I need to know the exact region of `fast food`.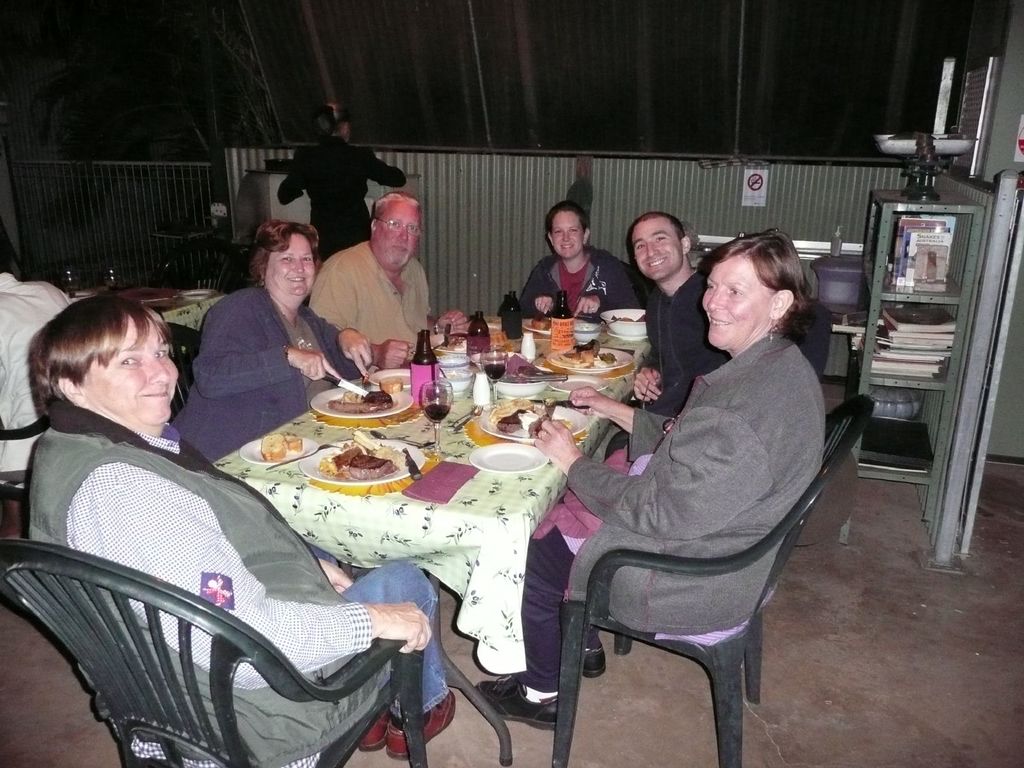
Region: {"x1": 313, "y1": 429, "x2": 404, "y2": 476}.
